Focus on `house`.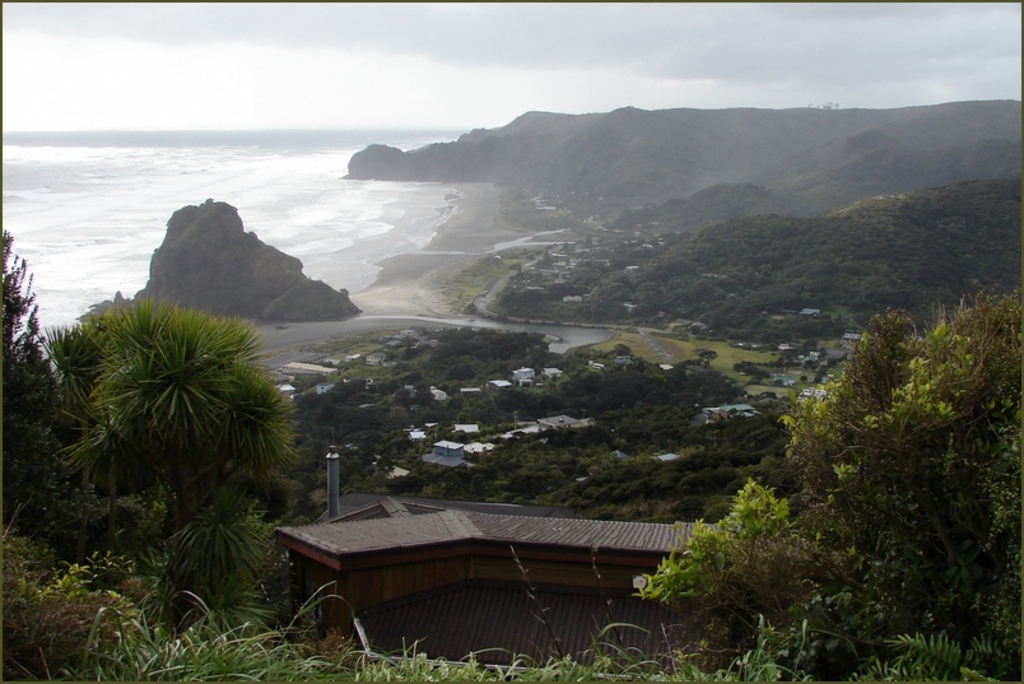
Focused at 260/479/779/655.
